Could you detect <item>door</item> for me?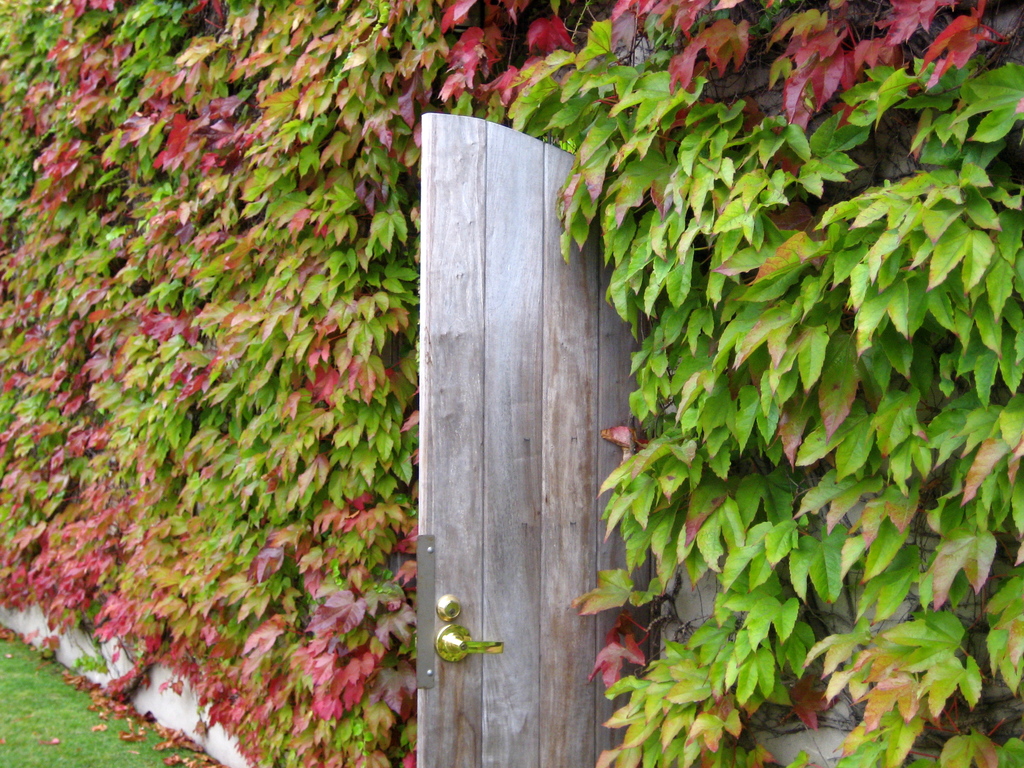
Detection result: bbox=(417, 113, 644, 767).
